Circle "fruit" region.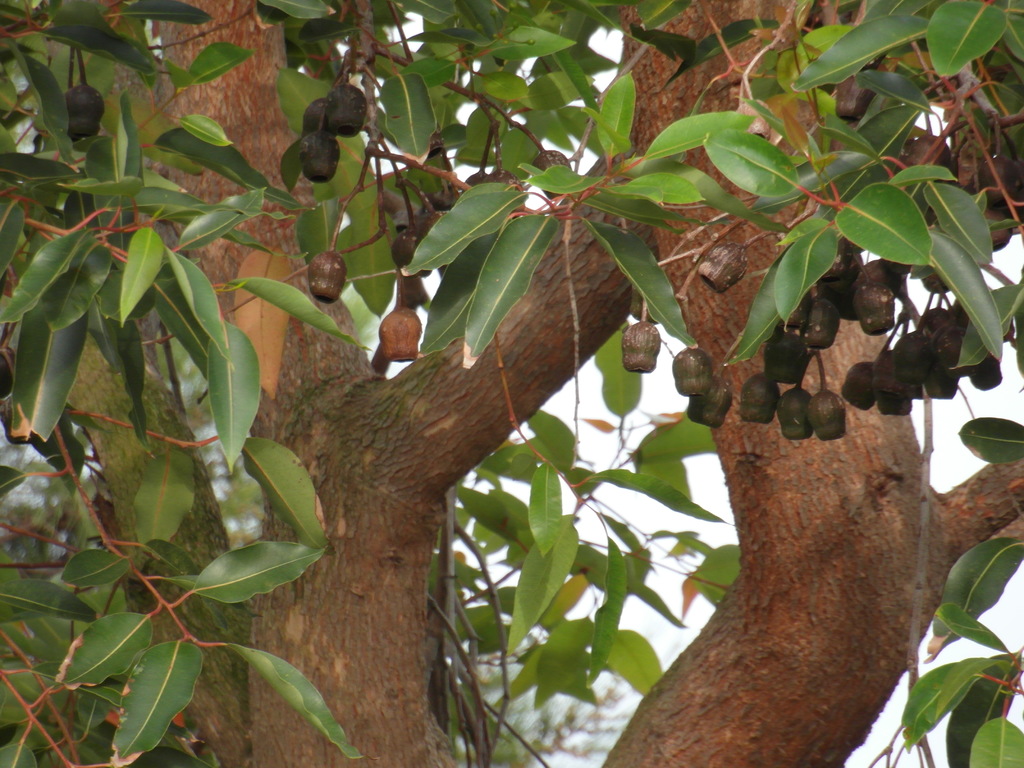
Region: 921,273,951,296.
